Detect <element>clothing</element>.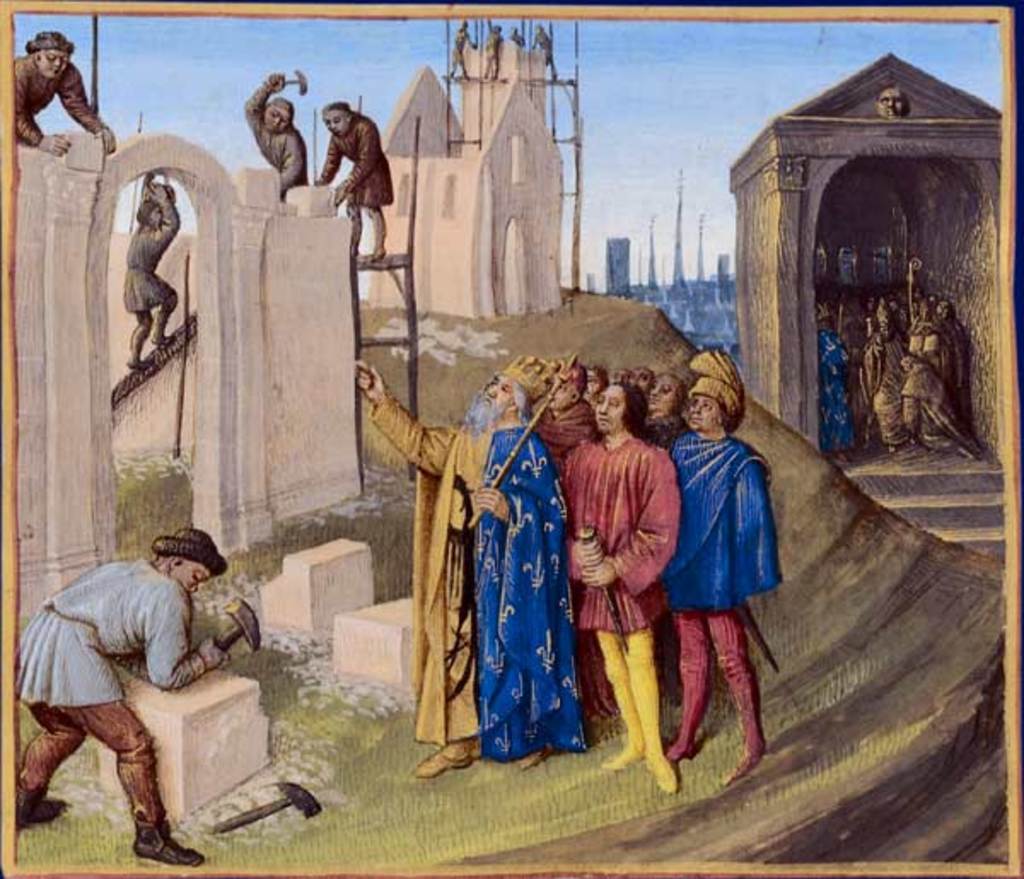
Detected at locate(242, 75, 309, 188).
